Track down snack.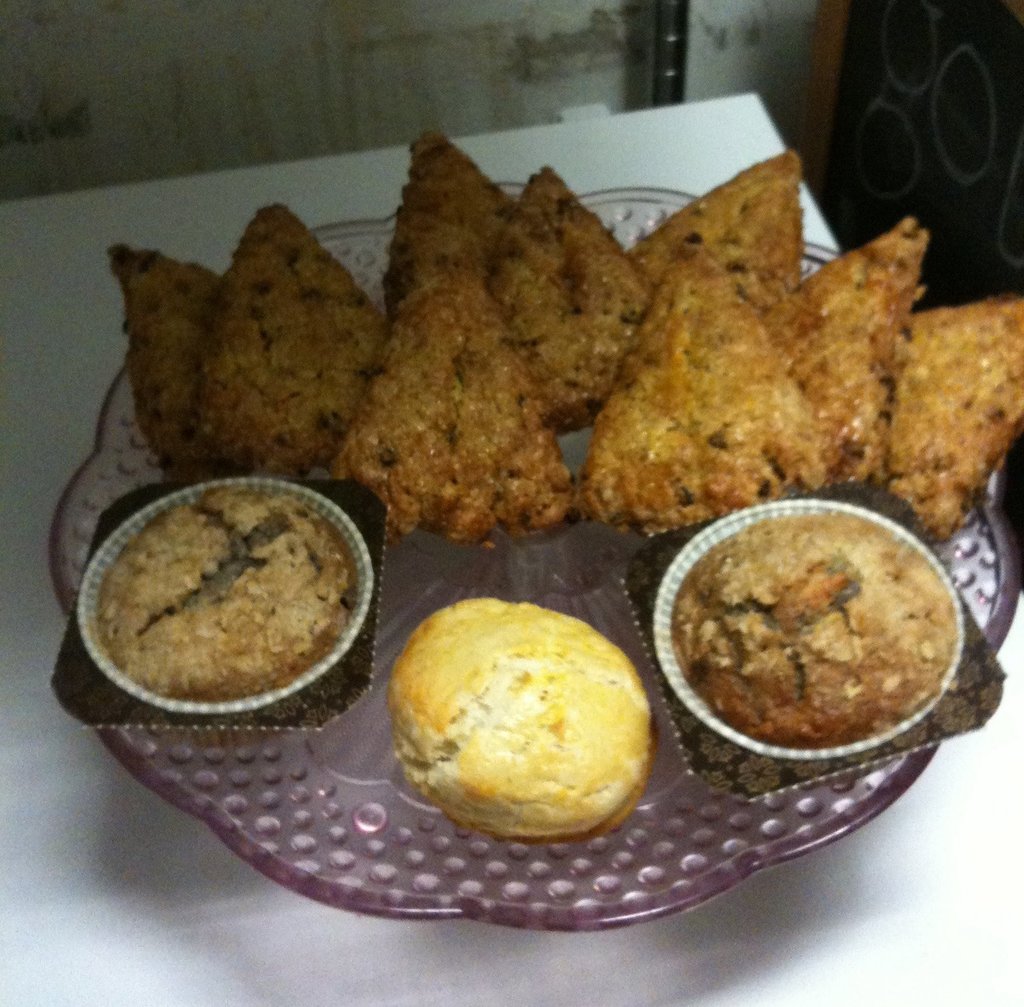
Tracked to (864,295,1023,541).
